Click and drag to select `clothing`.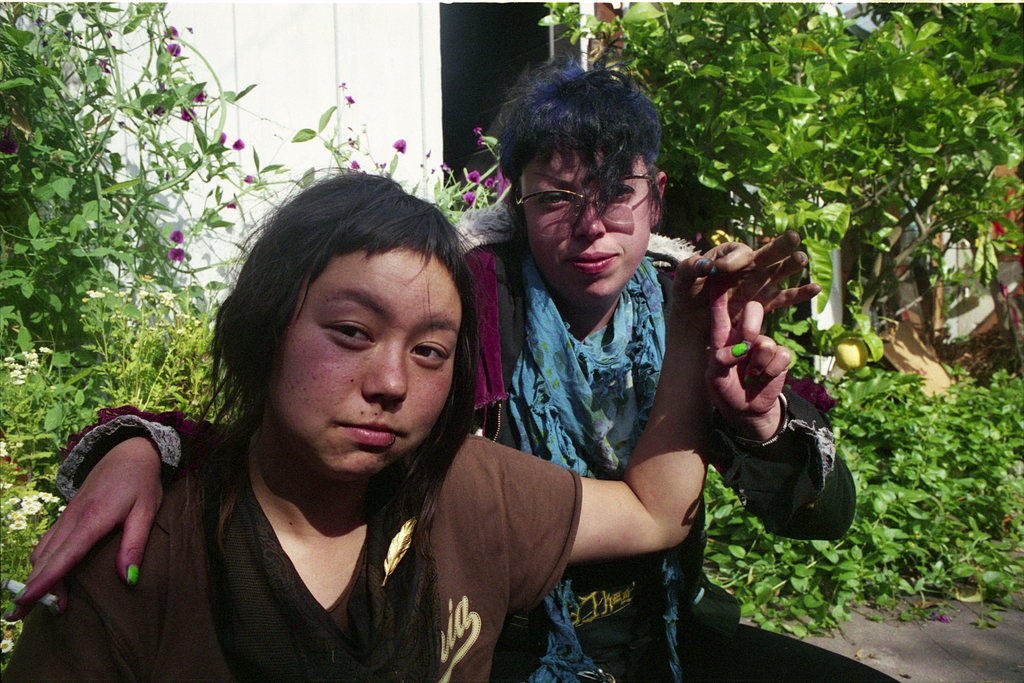
Selection: {"left": 125, "top": 382, "right": 541, "bottom": 682}.
